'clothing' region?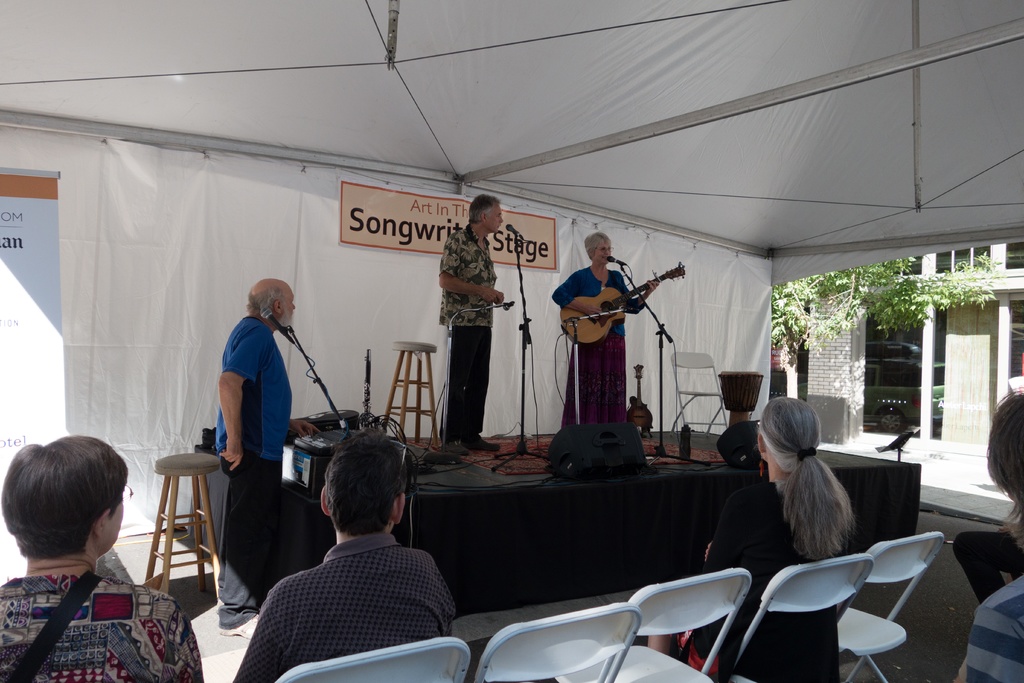
box=[227, 532, 448, 682]
